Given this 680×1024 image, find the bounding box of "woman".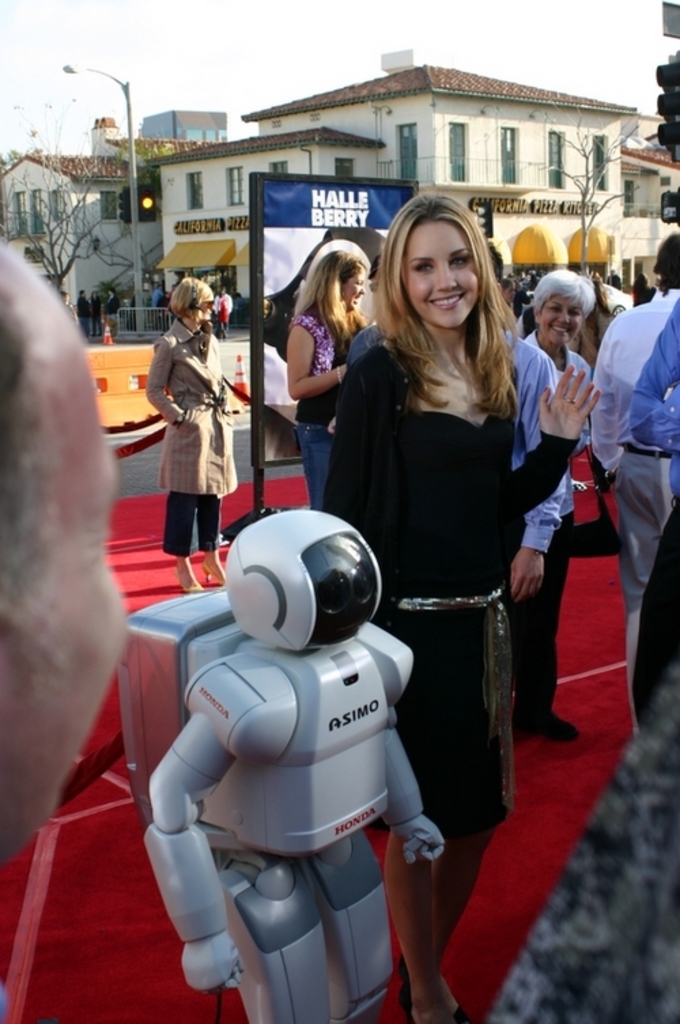
566, 284, 615, 355.
